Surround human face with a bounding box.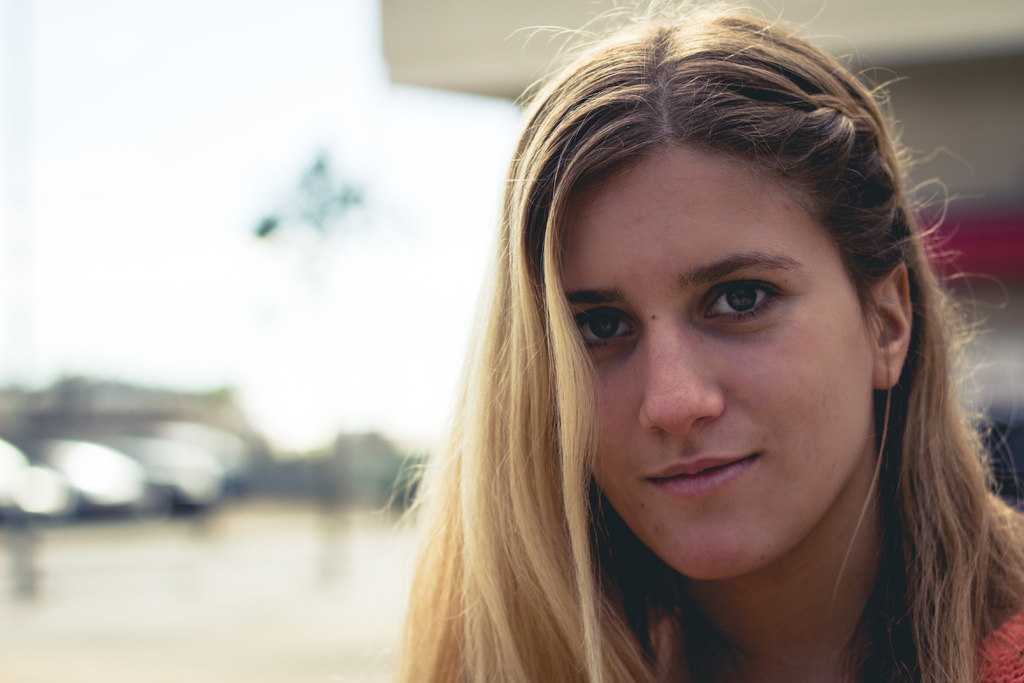
<box>557,130,876,584</box>.
